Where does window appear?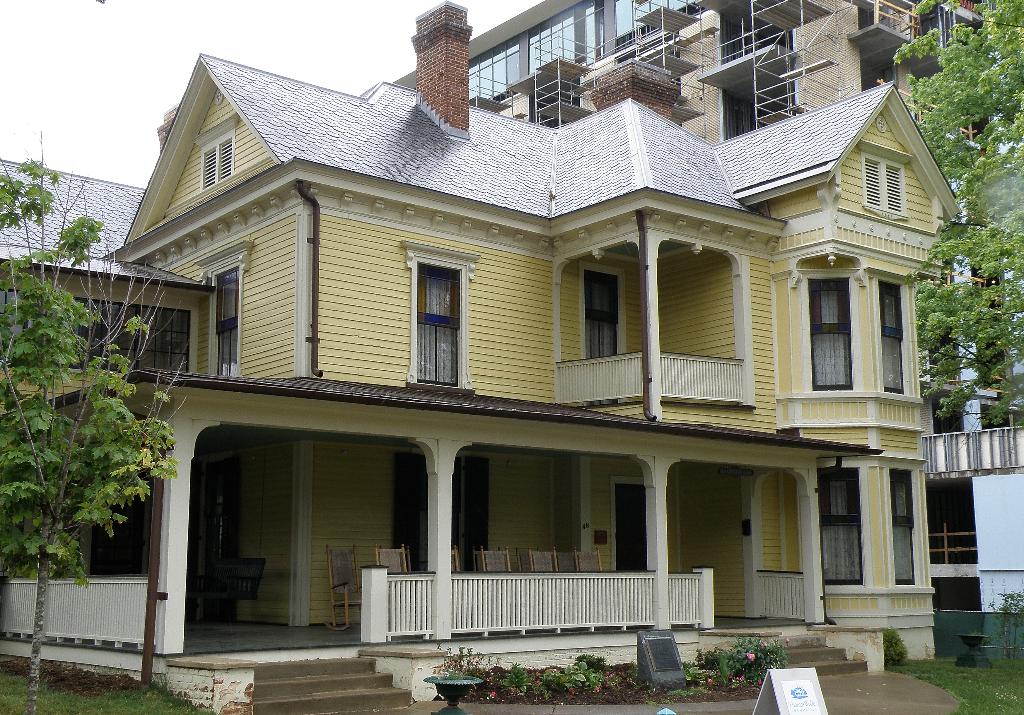
Appears at left=813, top=463, right=871, bottom=588.
